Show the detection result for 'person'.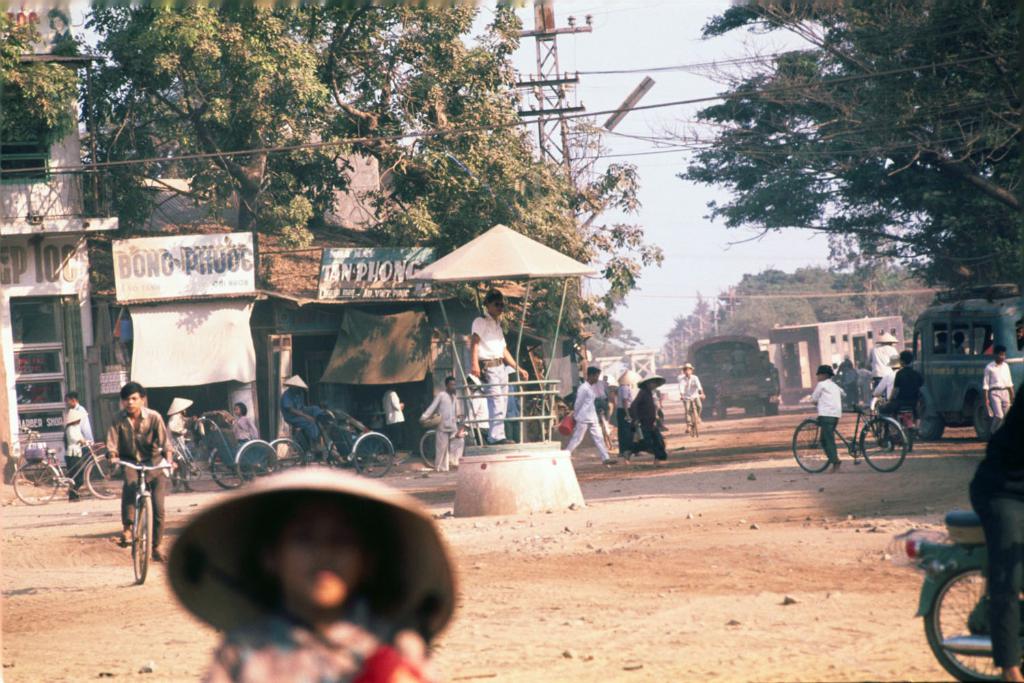
<box>101,396,156,577</box>.
